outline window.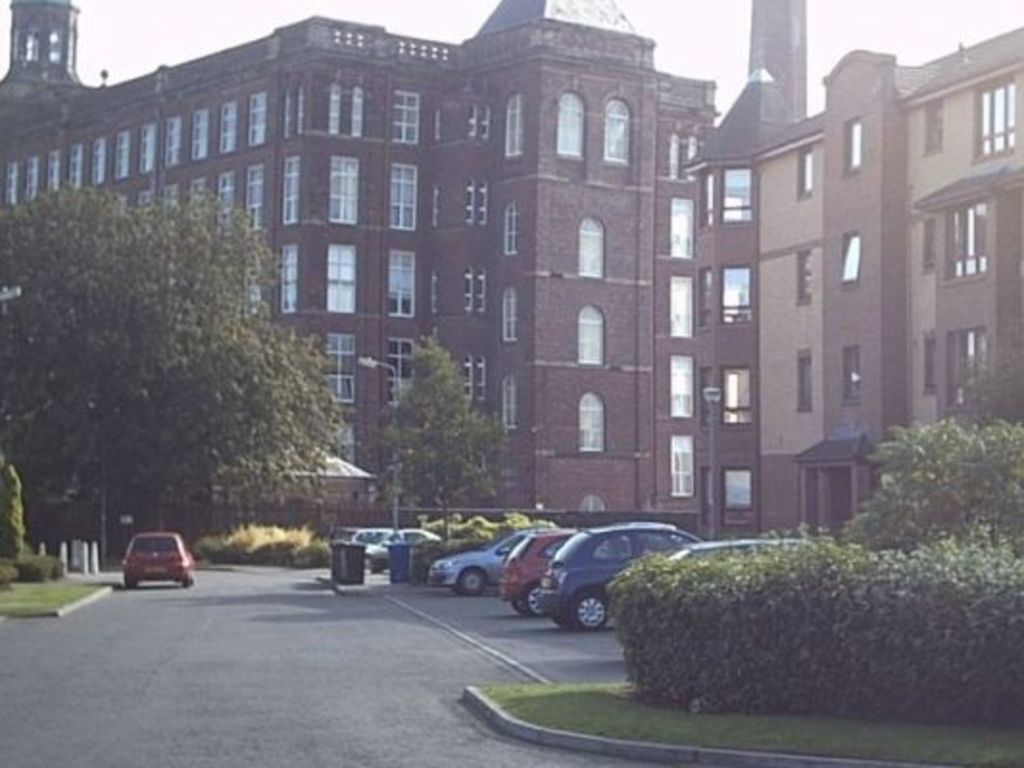
Outline: crop(720, 267, 755, 324).
